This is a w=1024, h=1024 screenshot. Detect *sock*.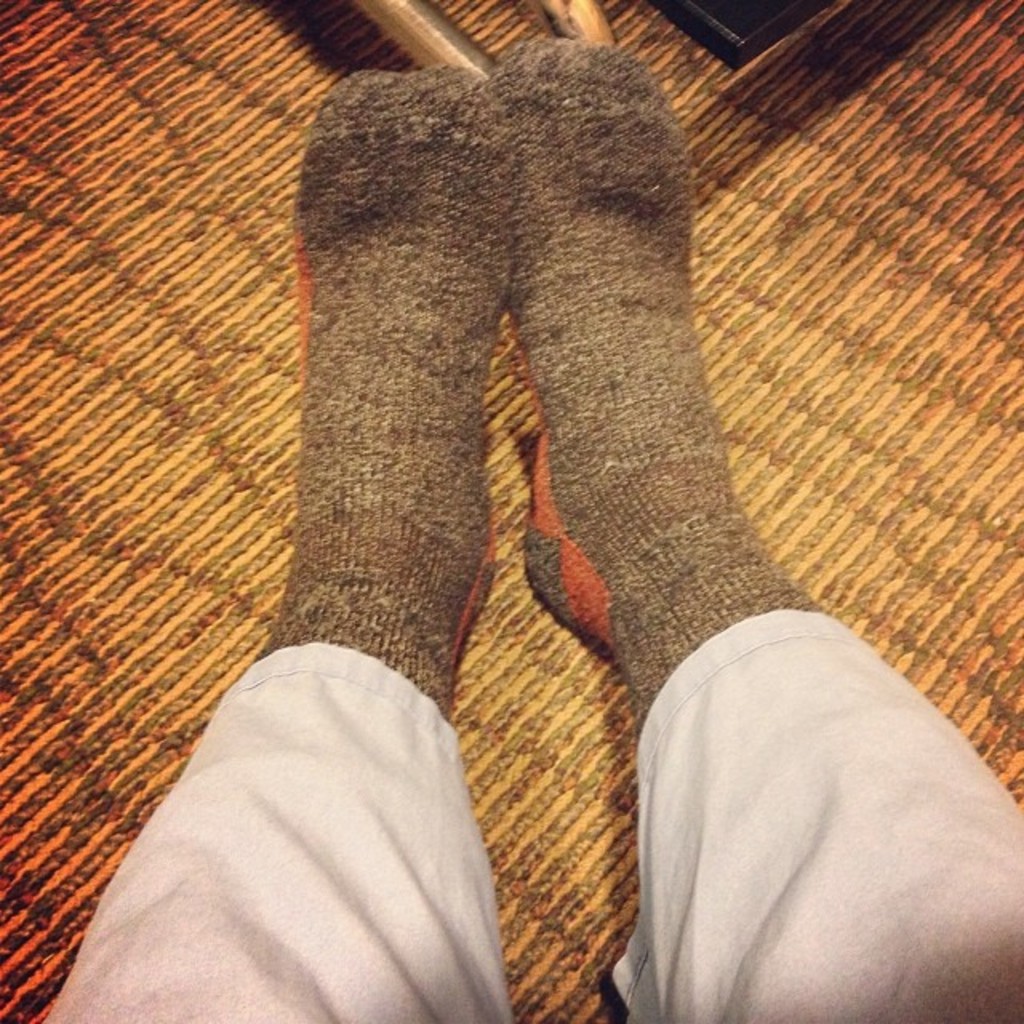
bbox=[493, 37, 826, 744].
